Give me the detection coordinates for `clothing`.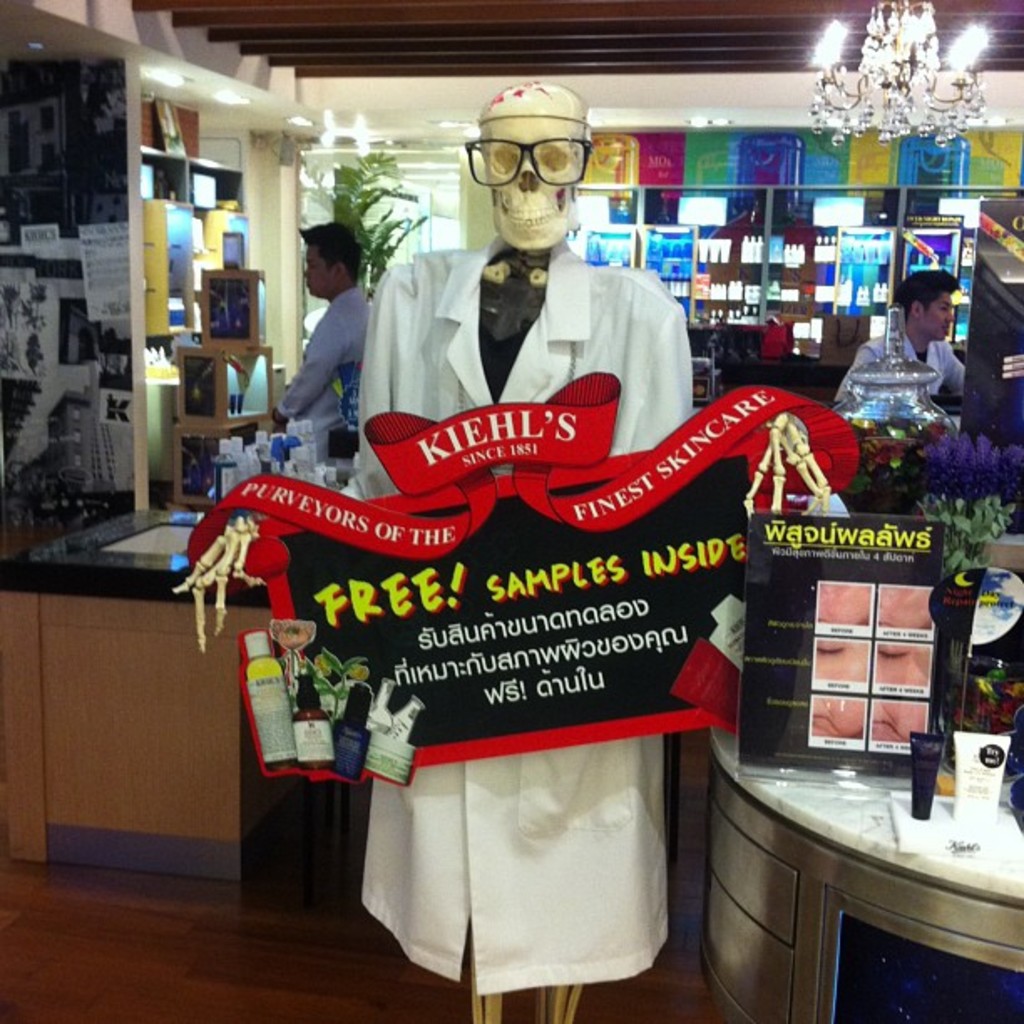
crop(283, 281, 368, 467).
